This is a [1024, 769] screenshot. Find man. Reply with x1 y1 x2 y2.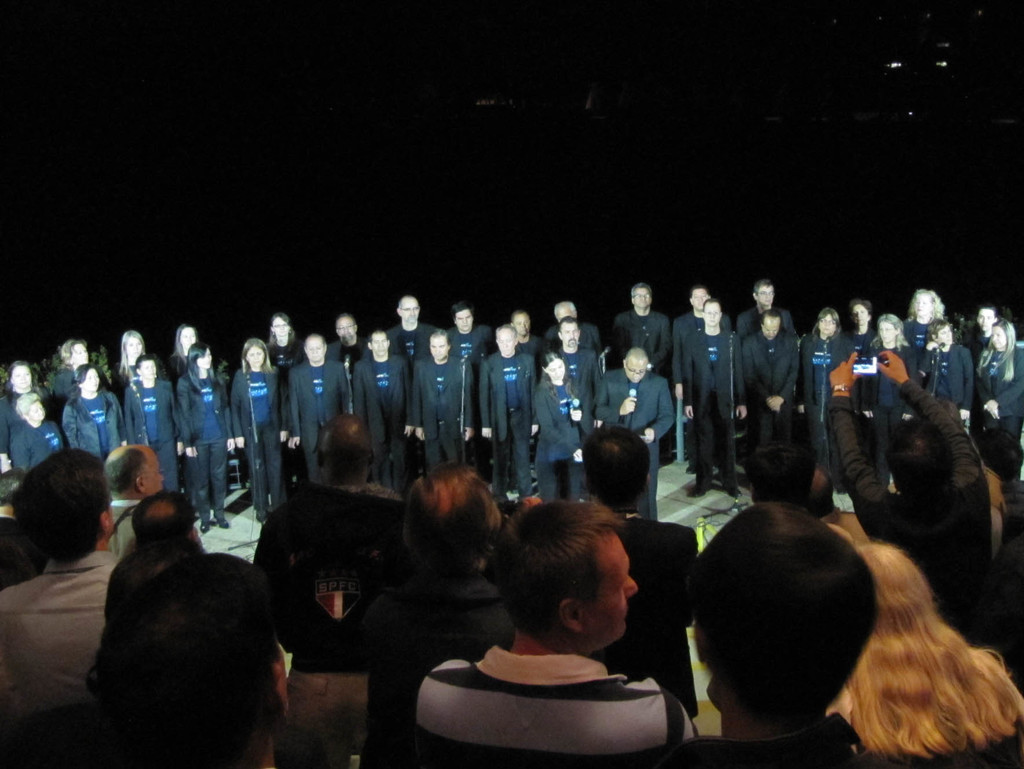
253 409 411 767.
